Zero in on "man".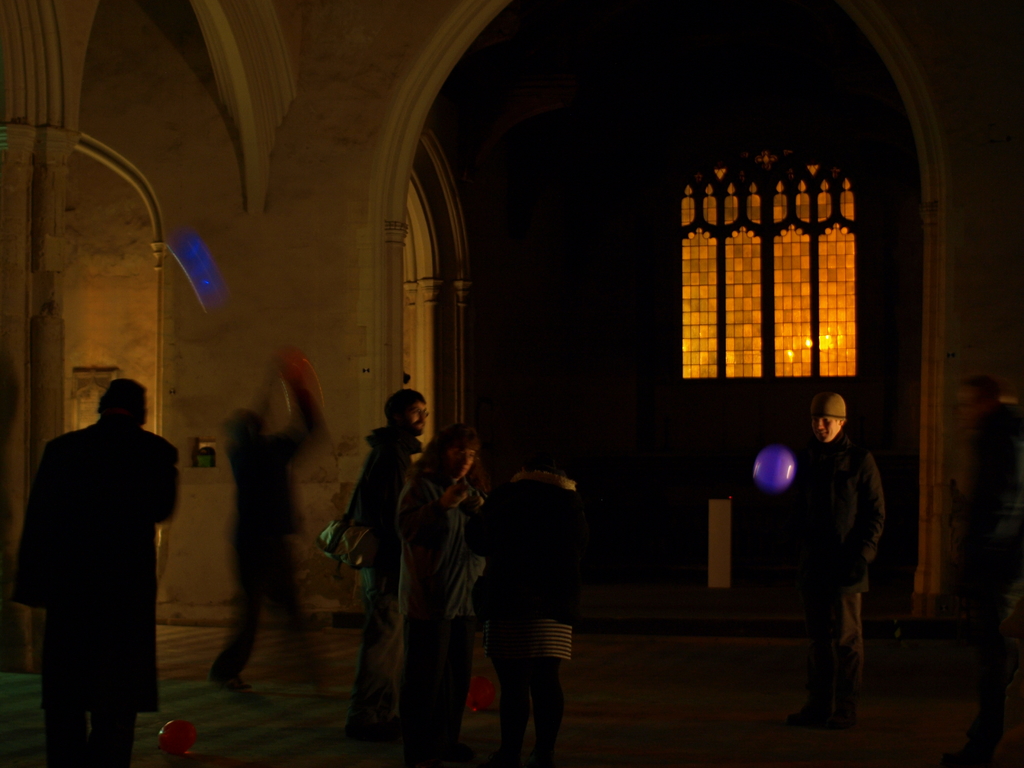
Zeroed in: (x1=780, y1=390, x2=888, y2=731).
